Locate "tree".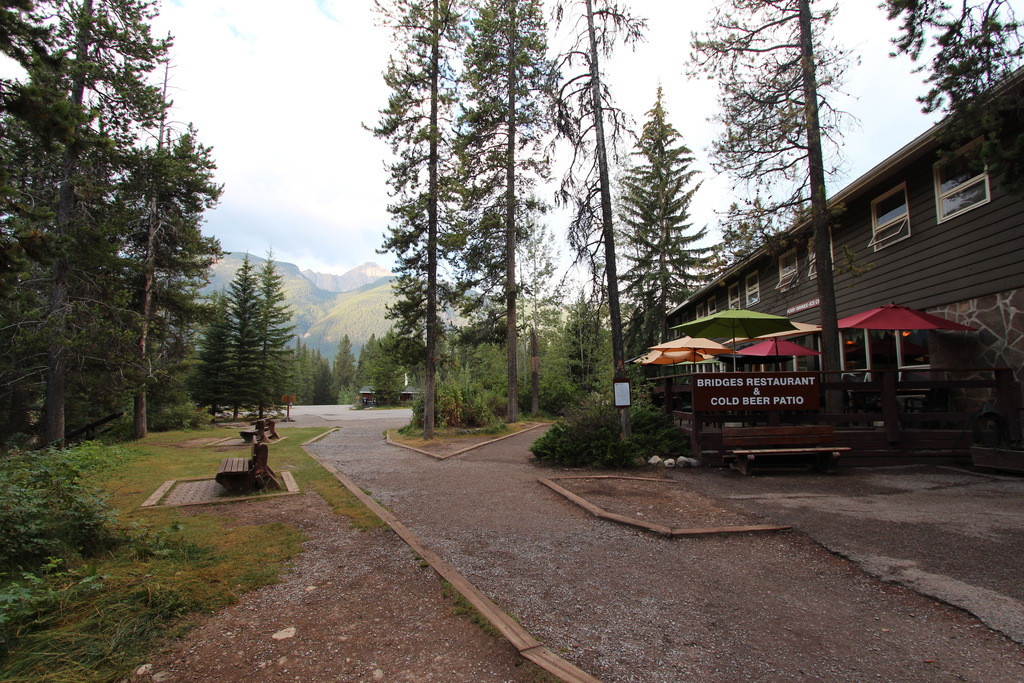
Bounding box: [left=355, top=0, right=479, bottom=445].
